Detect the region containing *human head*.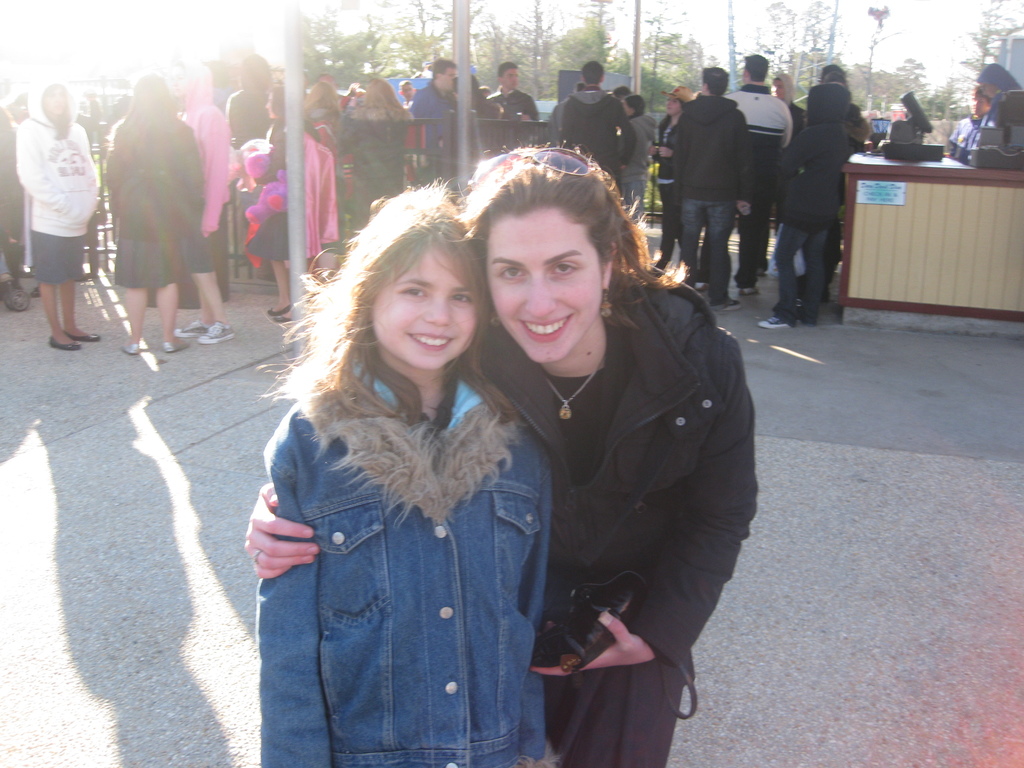
{"left": 823, "top": 66, "right": 847, "bottom": 86}.
